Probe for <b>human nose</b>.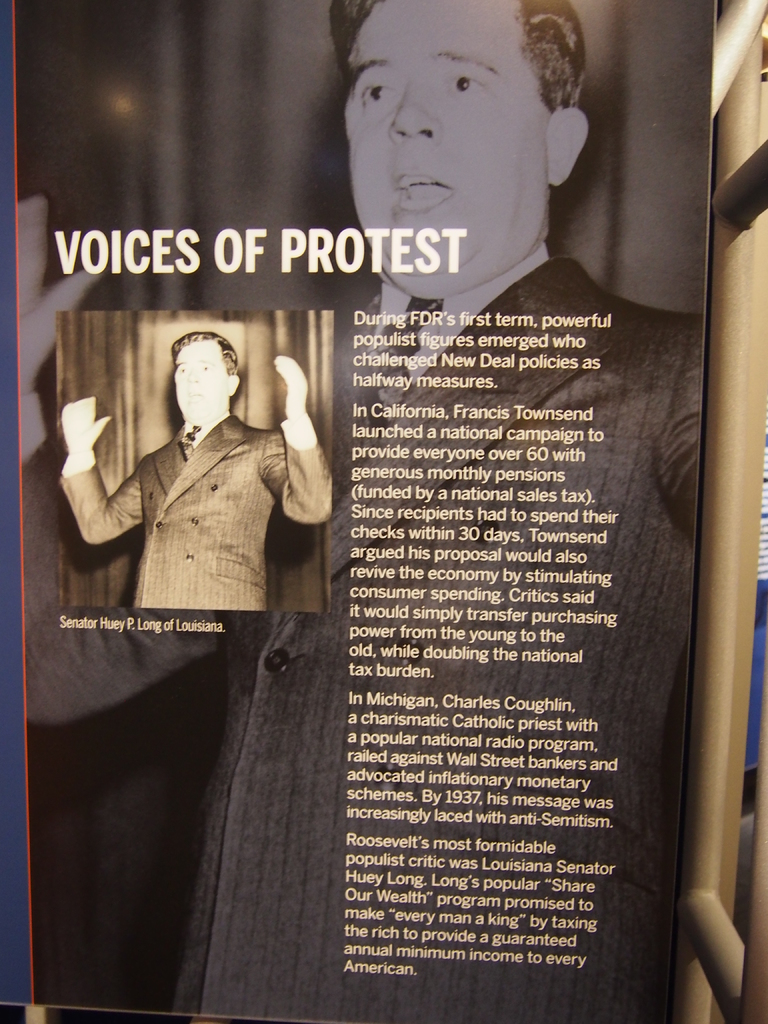
Probe result: box=[381, 61, 455, 148].
